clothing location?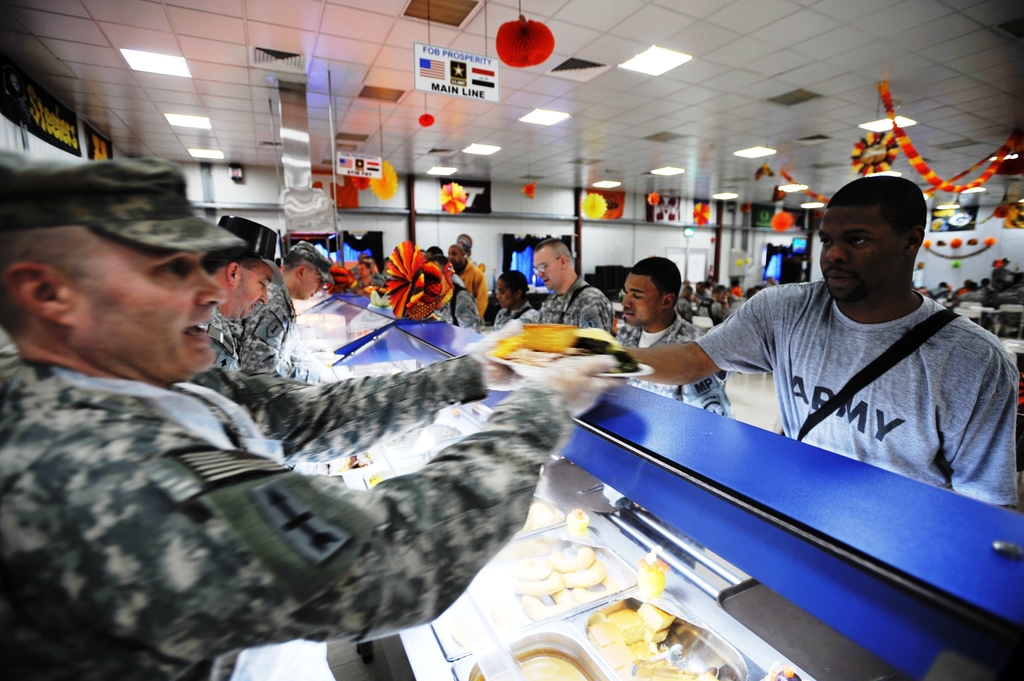
<bbox>493, 298, 536, 332</bbox>
